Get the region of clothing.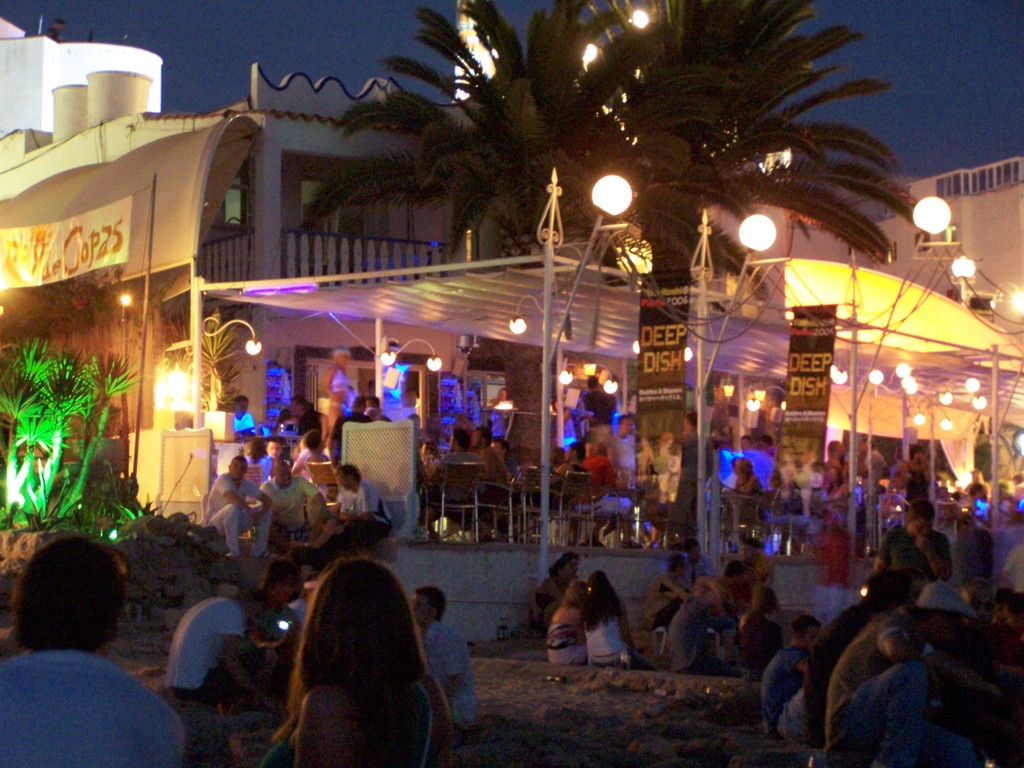
crop(414, 614, 480, 736).
